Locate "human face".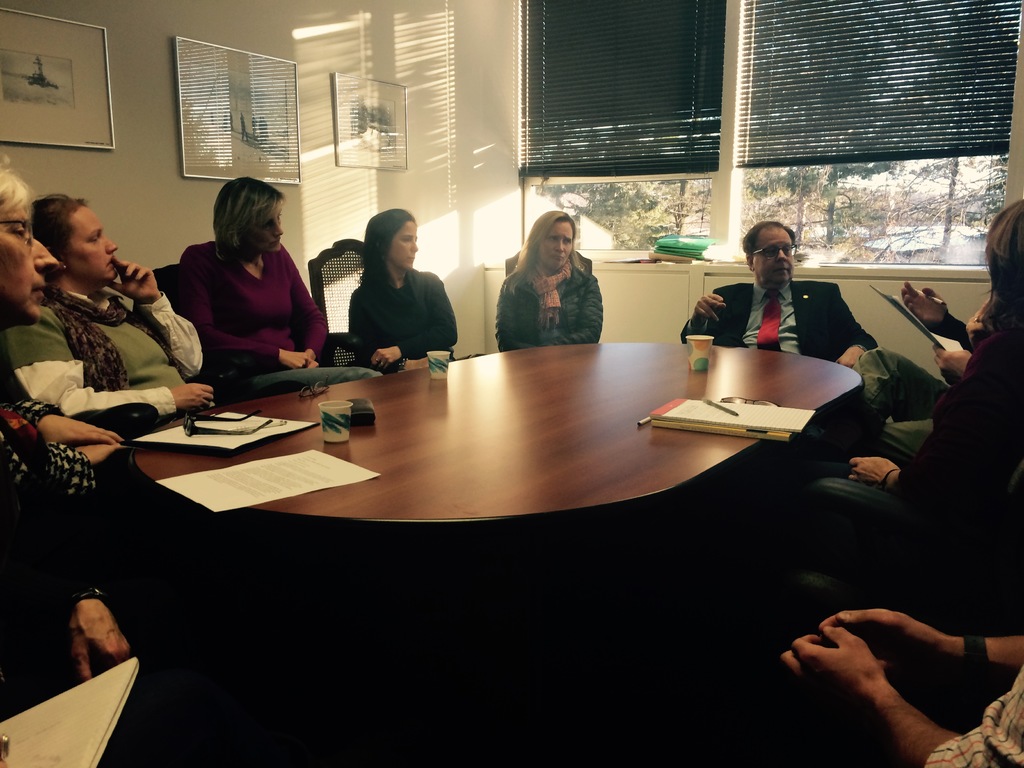
Bounding box: (543, 219, 572, 269).
